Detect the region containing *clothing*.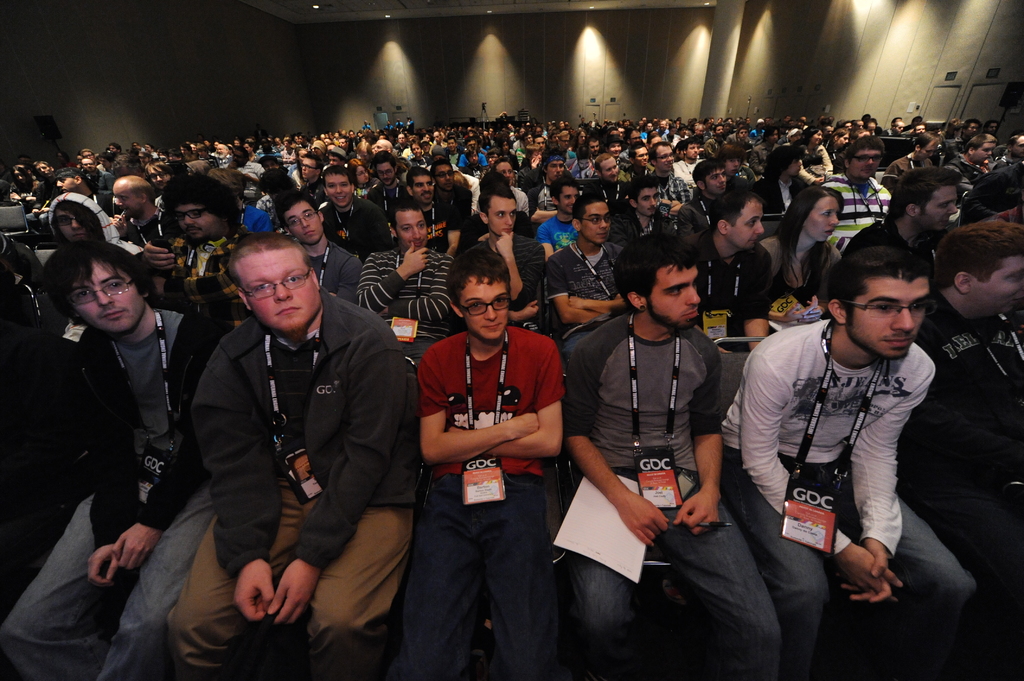
168, 292, 419, 680.
